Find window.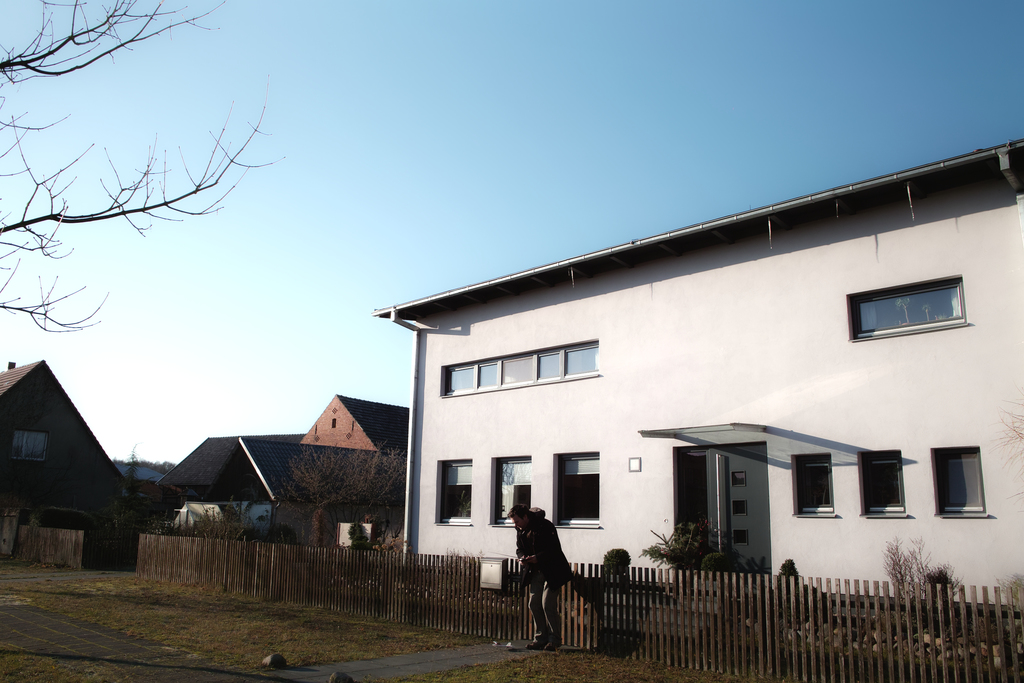
(438,338,600,397).
